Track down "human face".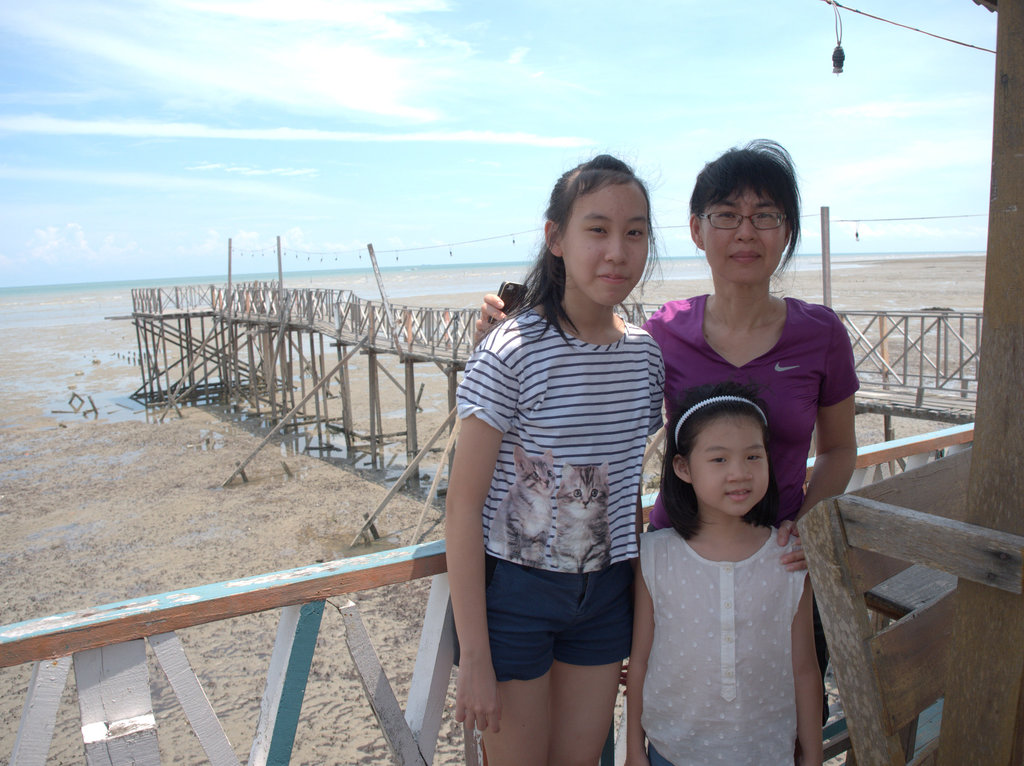
Tracked to region(560, 185, 653, 309).
